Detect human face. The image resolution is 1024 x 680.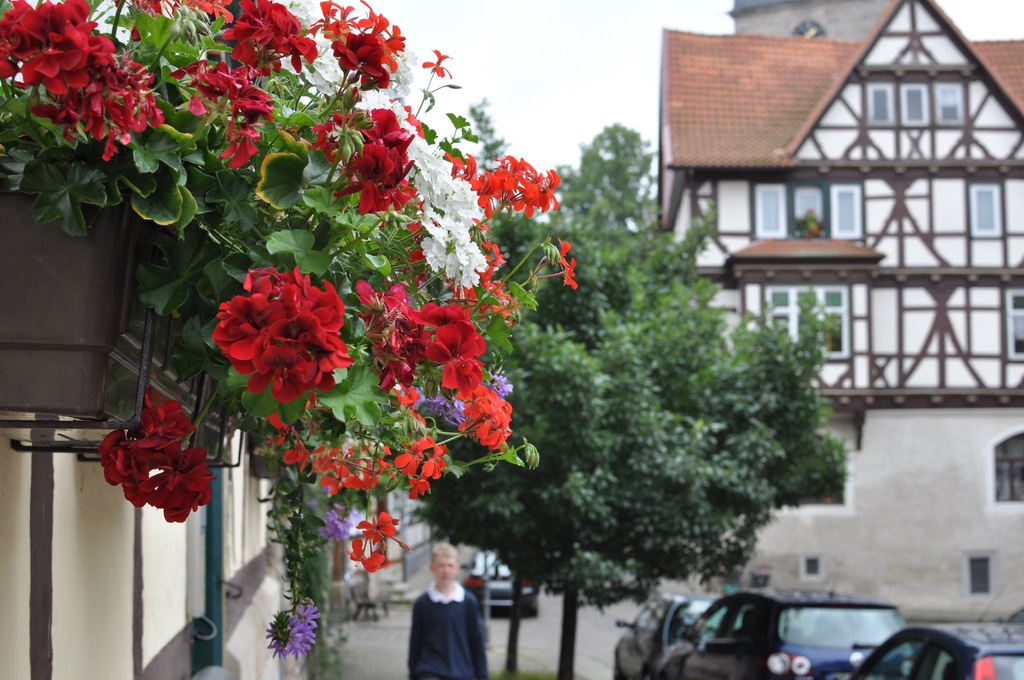
(x1=436, y1=559, x2=456, y2=583).
